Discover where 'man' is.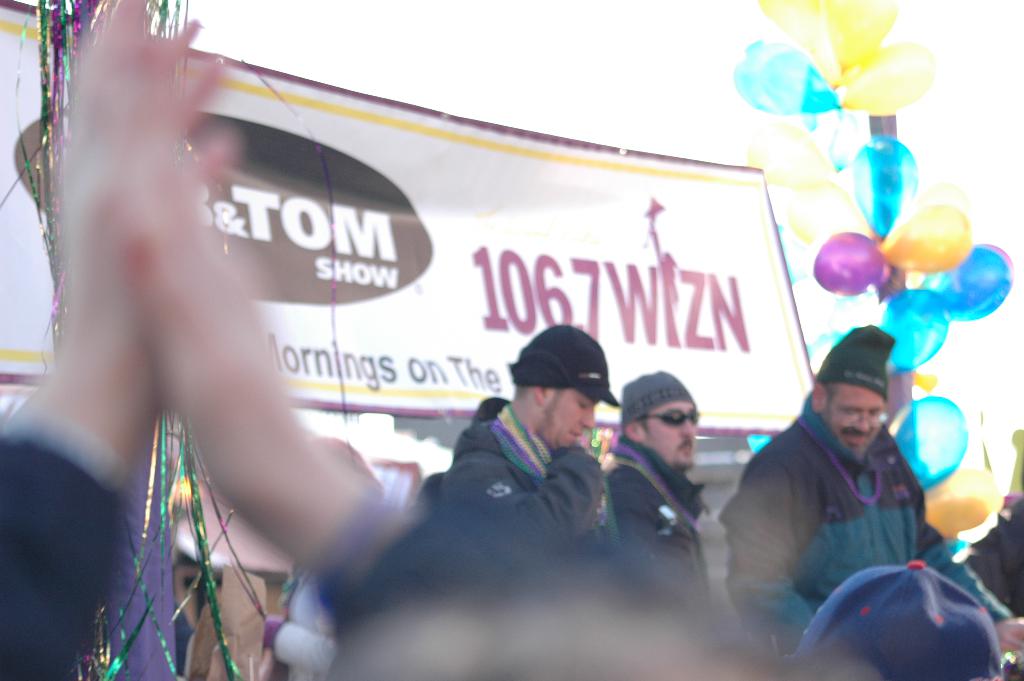
Discovered at <region>714, 325, 1023, 653</region>.
